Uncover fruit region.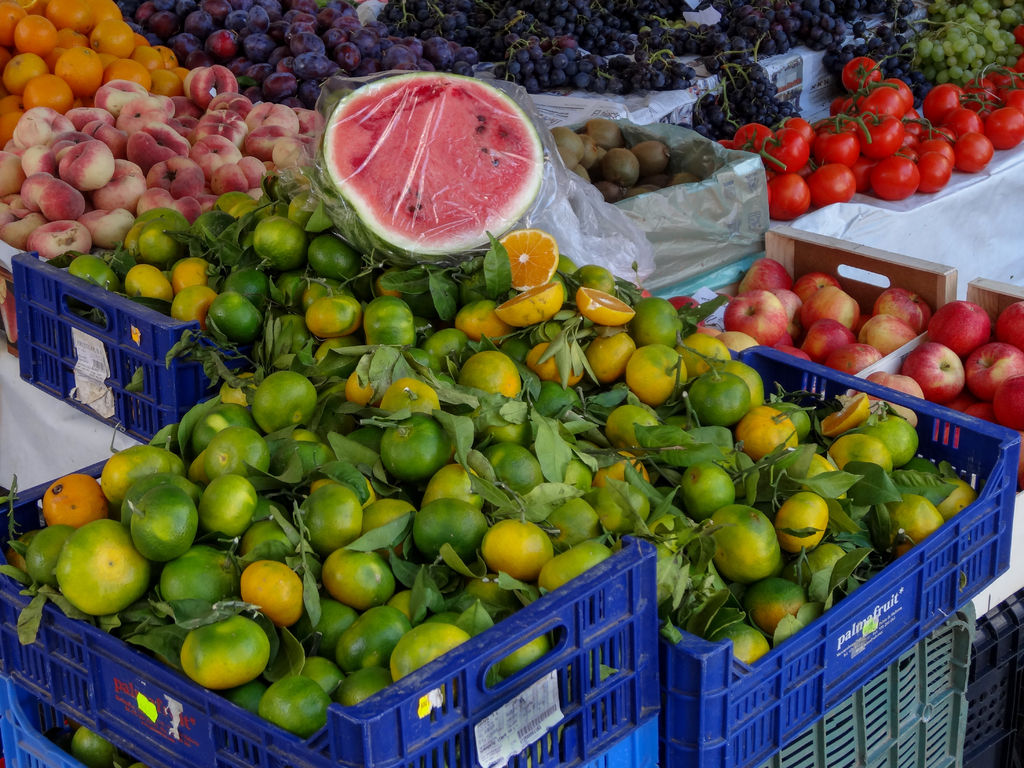
Uncovered: (313,71,552,259).
